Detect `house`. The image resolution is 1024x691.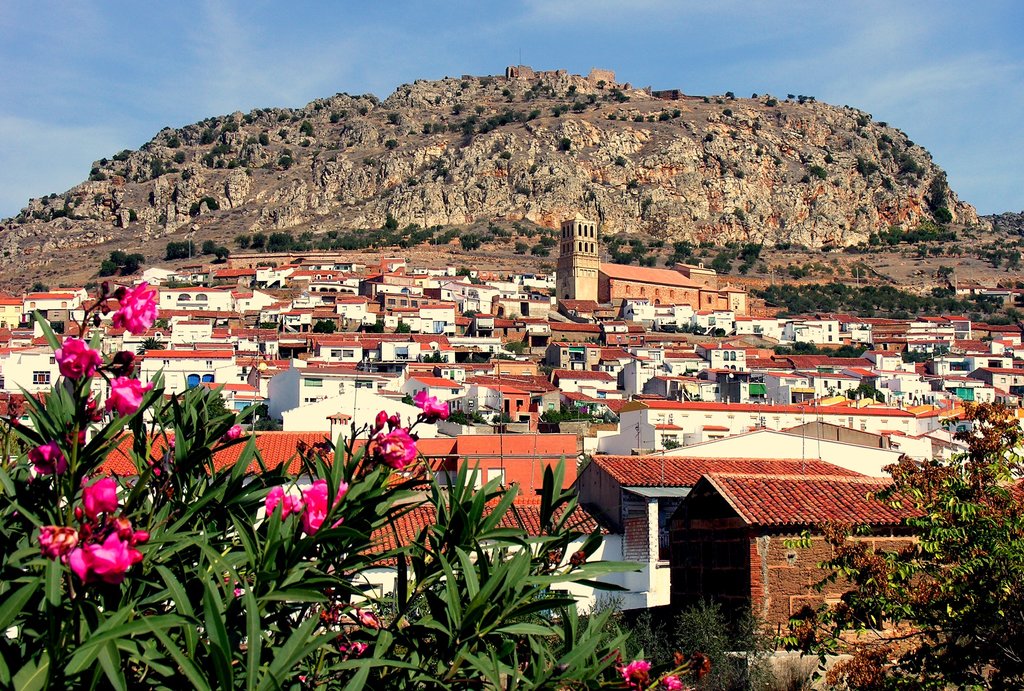
bbox(920, 416, 1023, 482).
